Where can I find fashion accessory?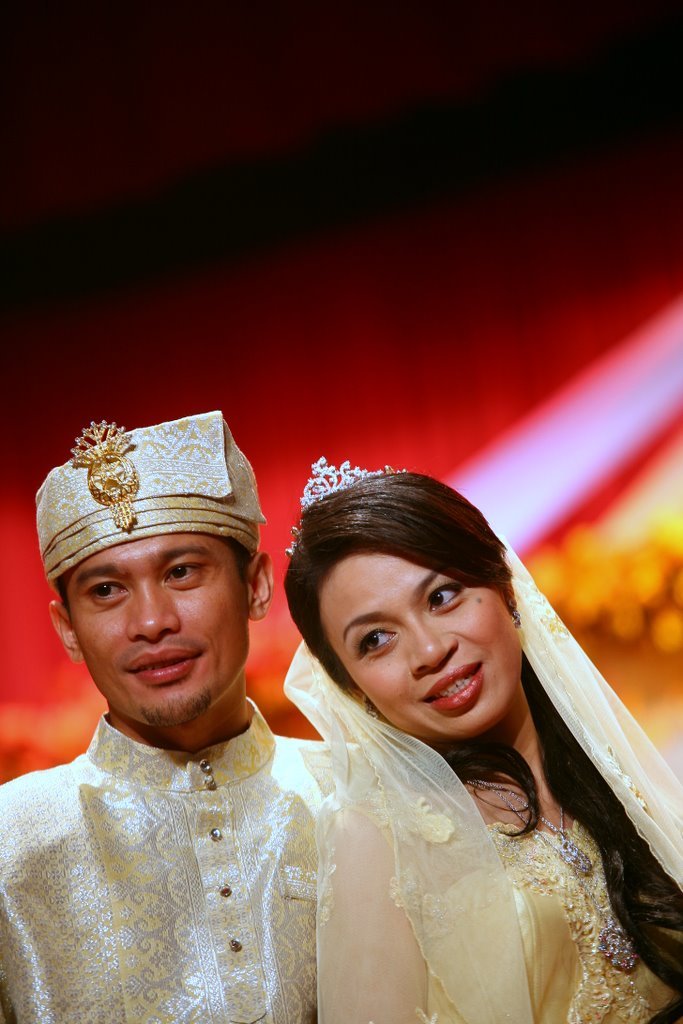
You can find it at bbox(70, 416, 135, 537).
